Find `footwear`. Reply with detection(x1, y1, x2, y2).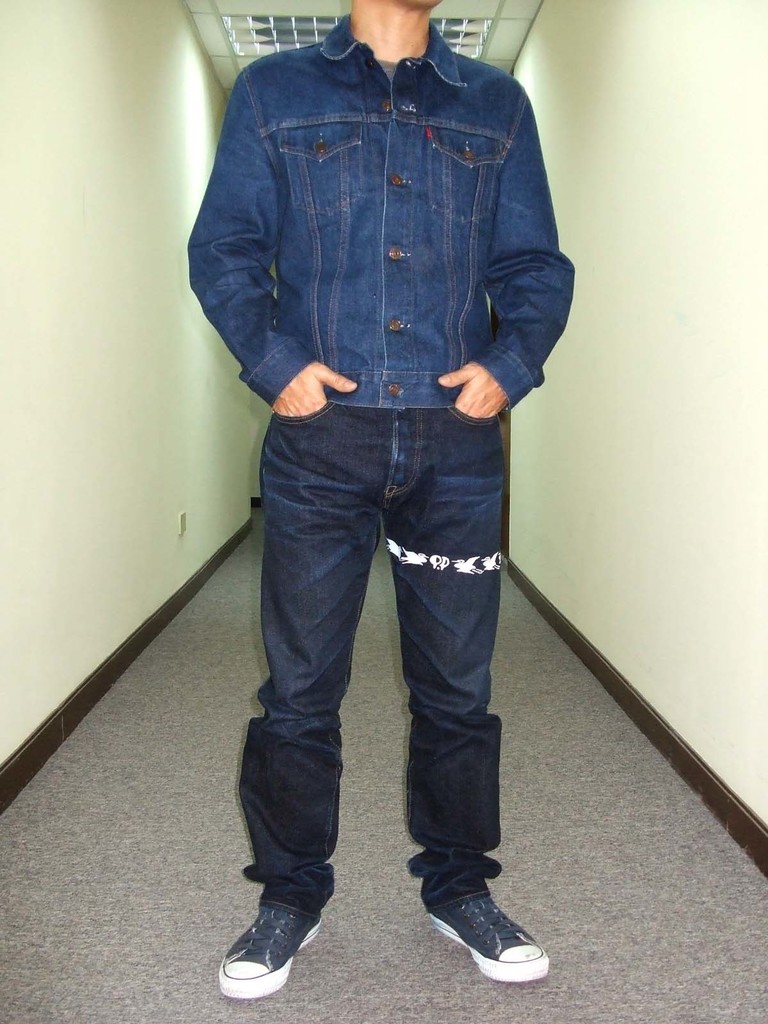
detection(212, 893, 326, 1000).
